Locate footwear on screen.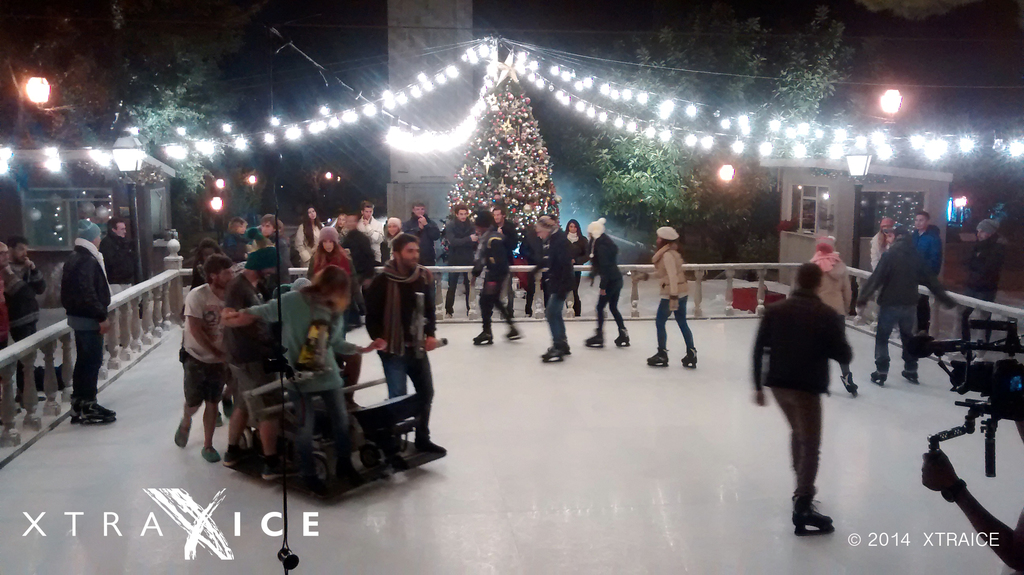
On screen at <box>867,366,879,382</box>.
